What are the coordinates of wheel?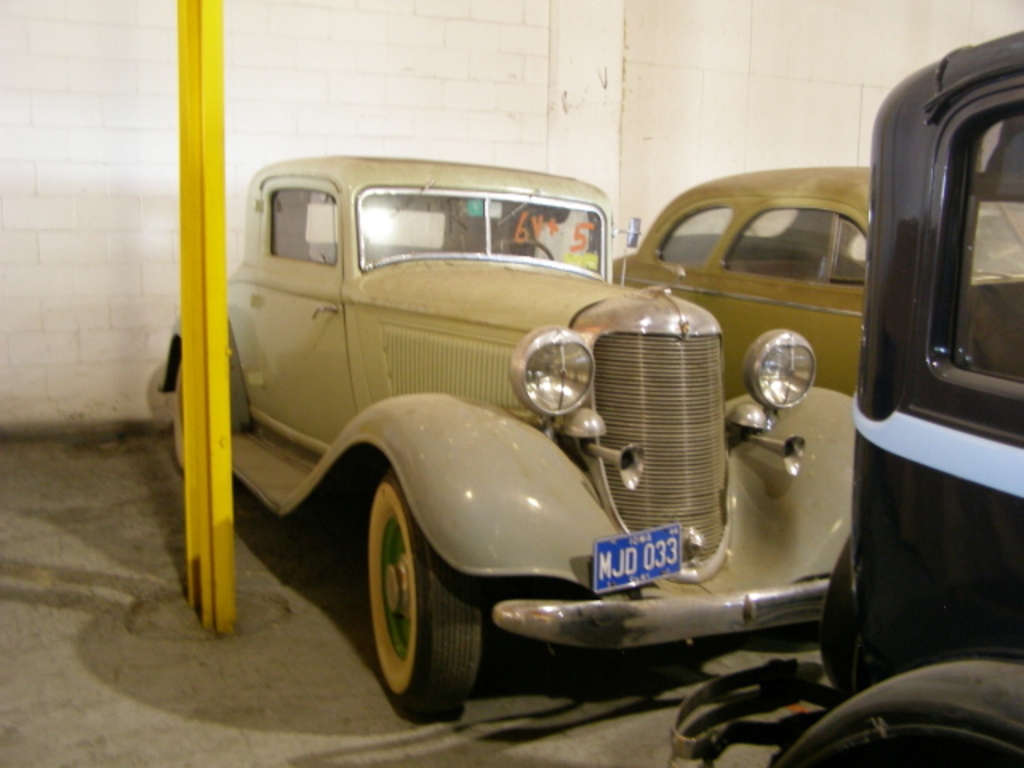
<region>365, 472, 486, 722</region>.
